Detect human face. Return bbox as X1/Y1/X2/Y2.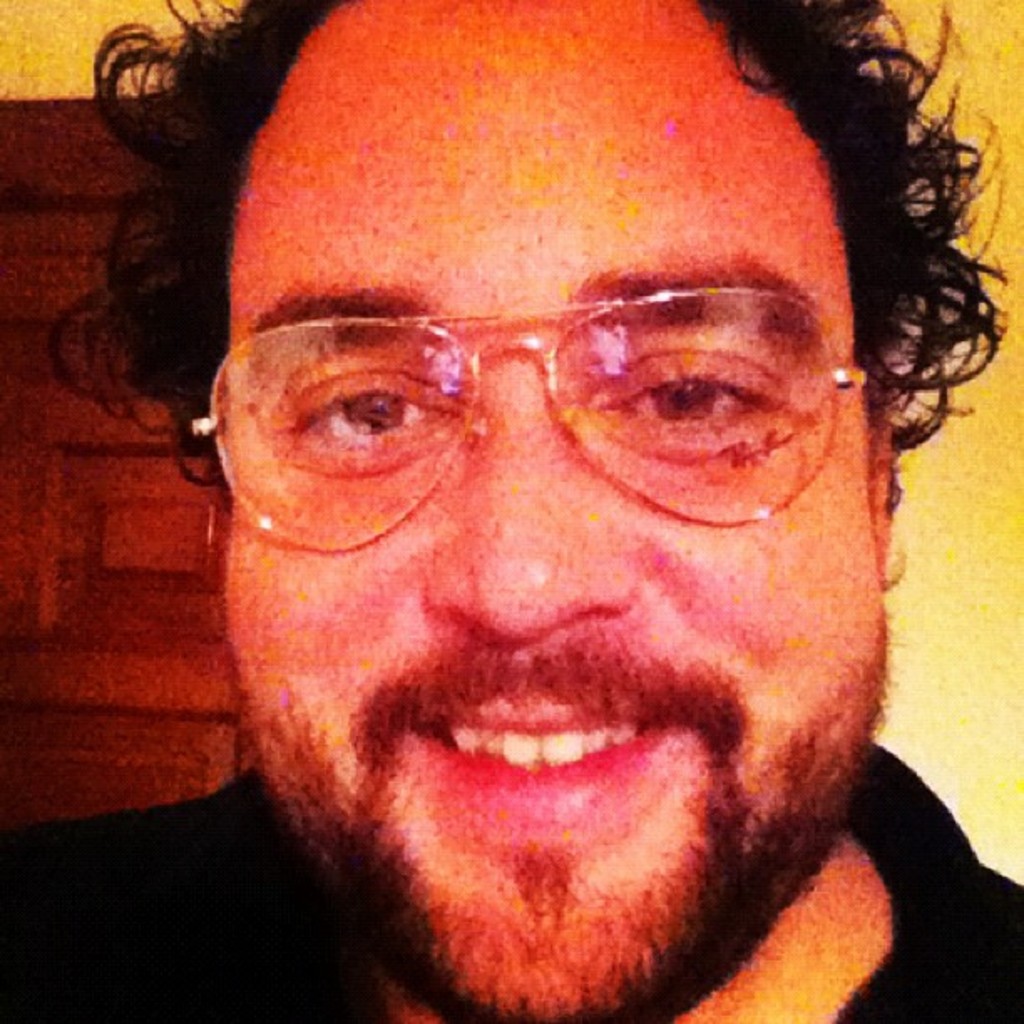
218/0/892/1022.
